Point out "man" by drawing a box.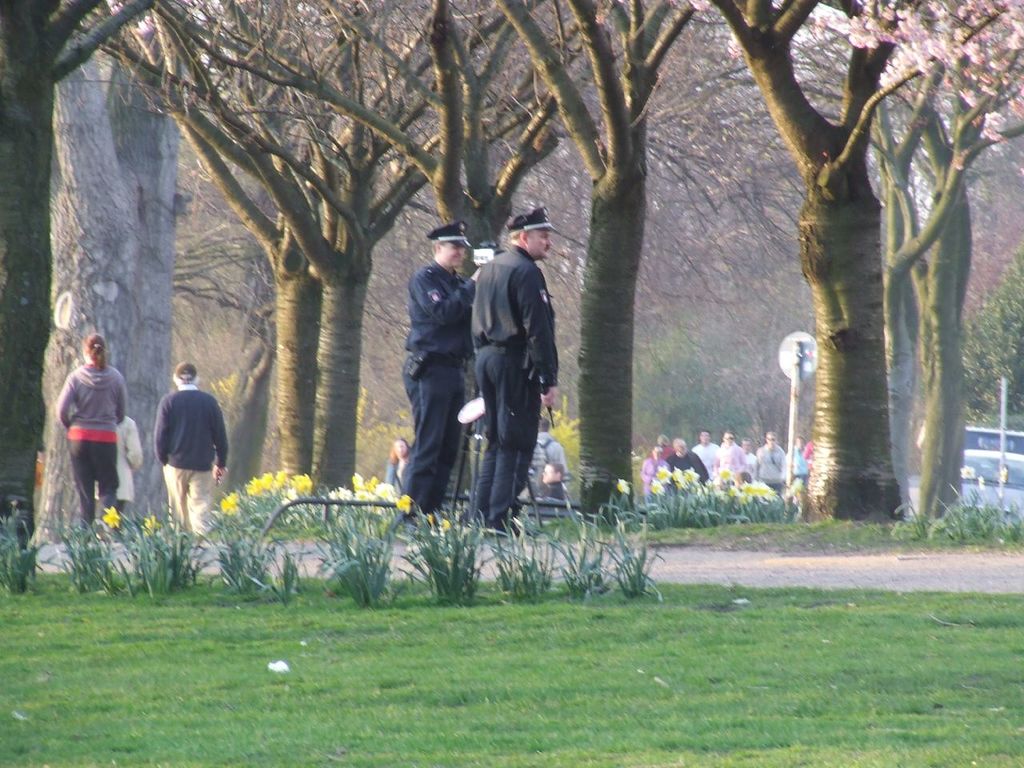
[535,458,566,501].
